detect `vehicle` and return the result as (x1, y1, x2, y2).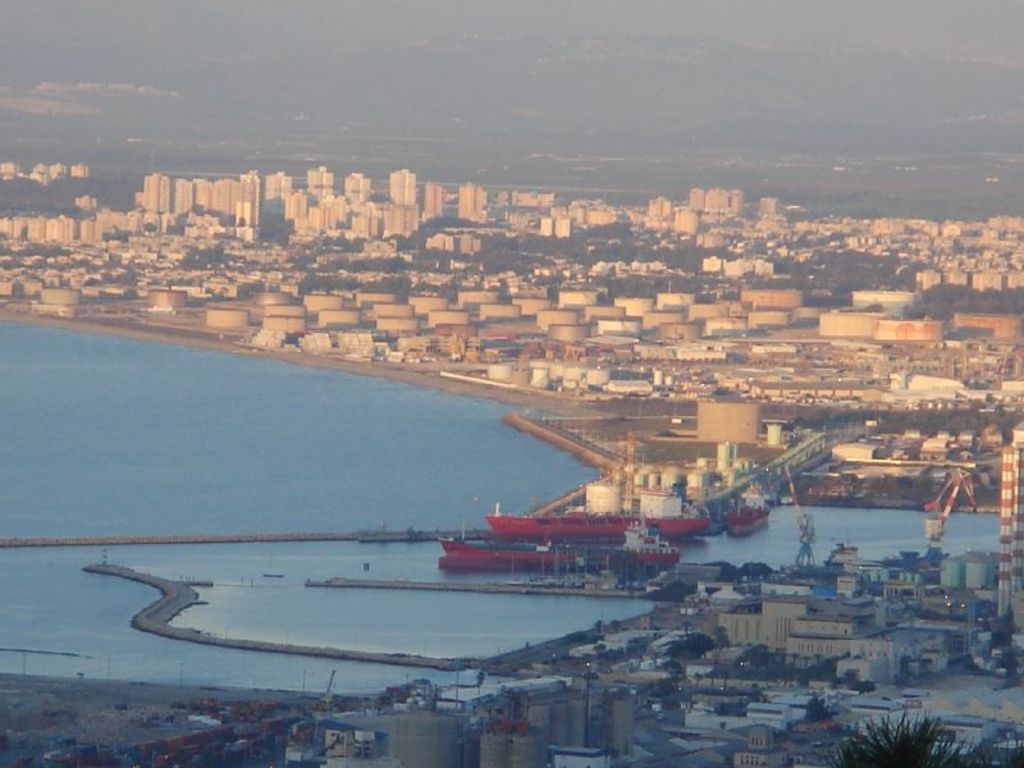
(717, 488, 777, 539).
